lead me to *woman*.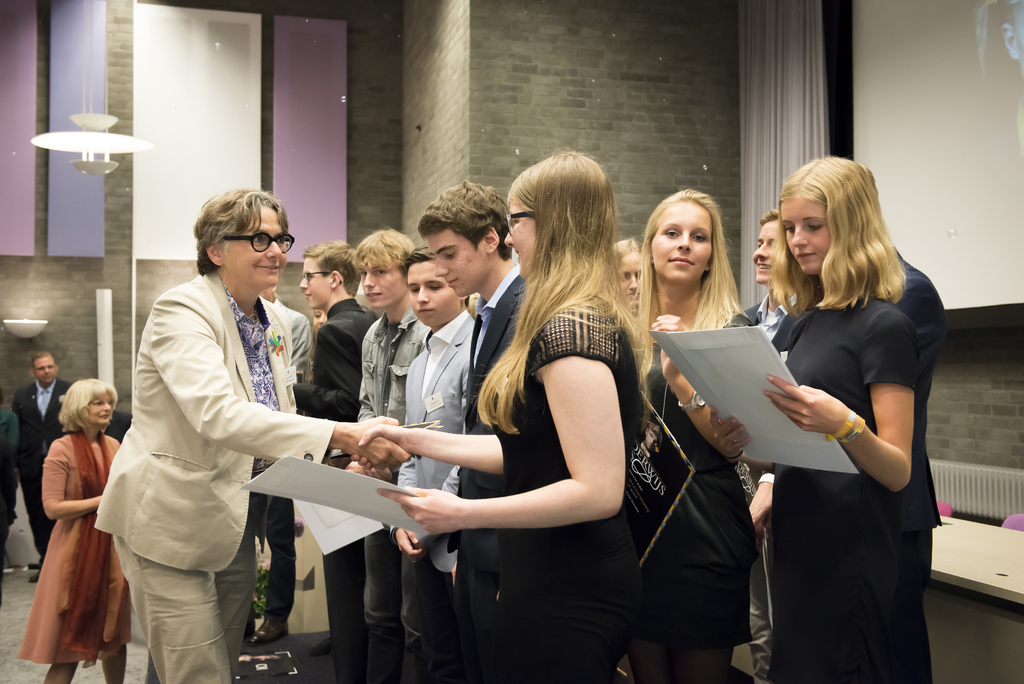
Lead to {"x1": 708, "y1": 150, "x2": 925, "y2": 683}.
